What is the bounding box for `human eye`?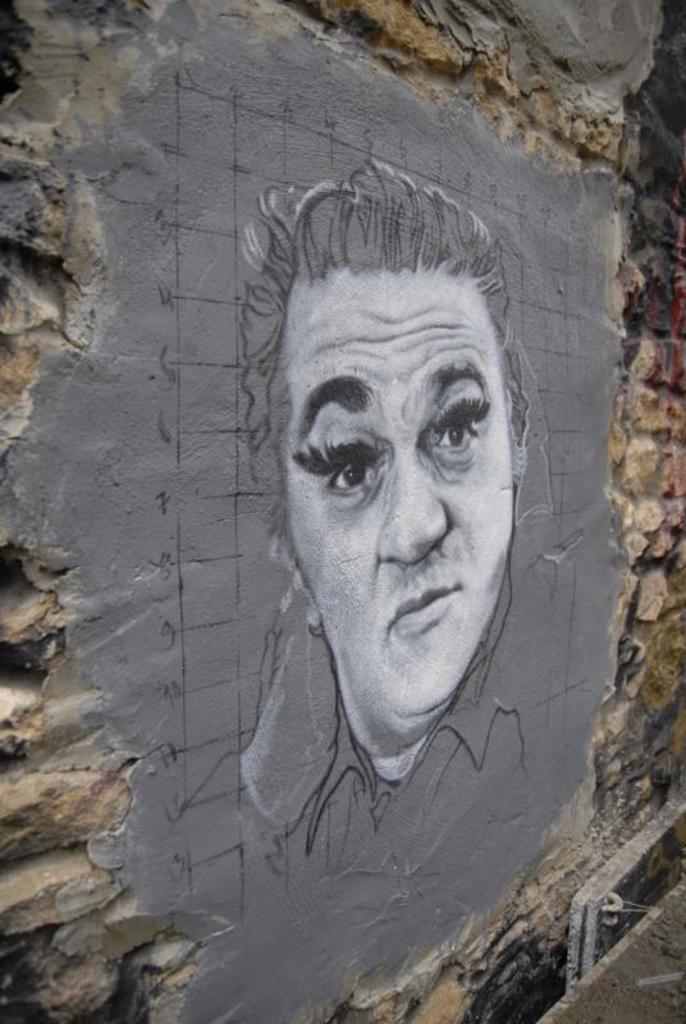
{"left": 431, "top": 375, "right": 499, "bottom": 475}.
